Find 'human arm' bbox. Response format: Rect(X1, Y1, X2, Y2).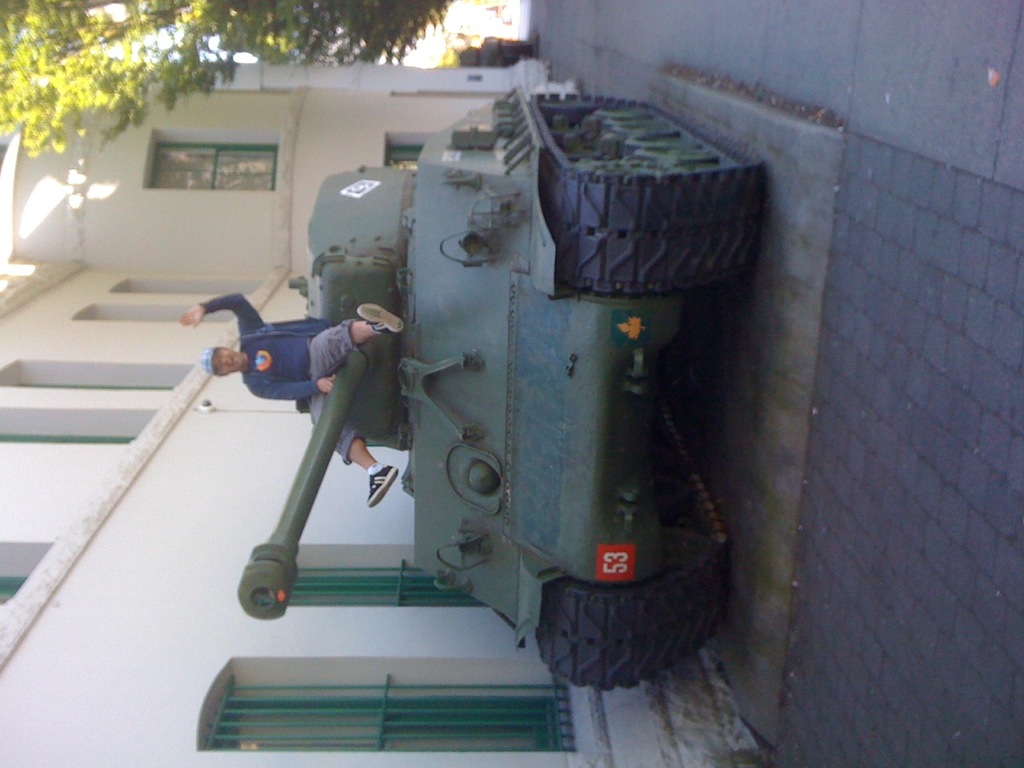
Rect(247, 378, 337, 399).
